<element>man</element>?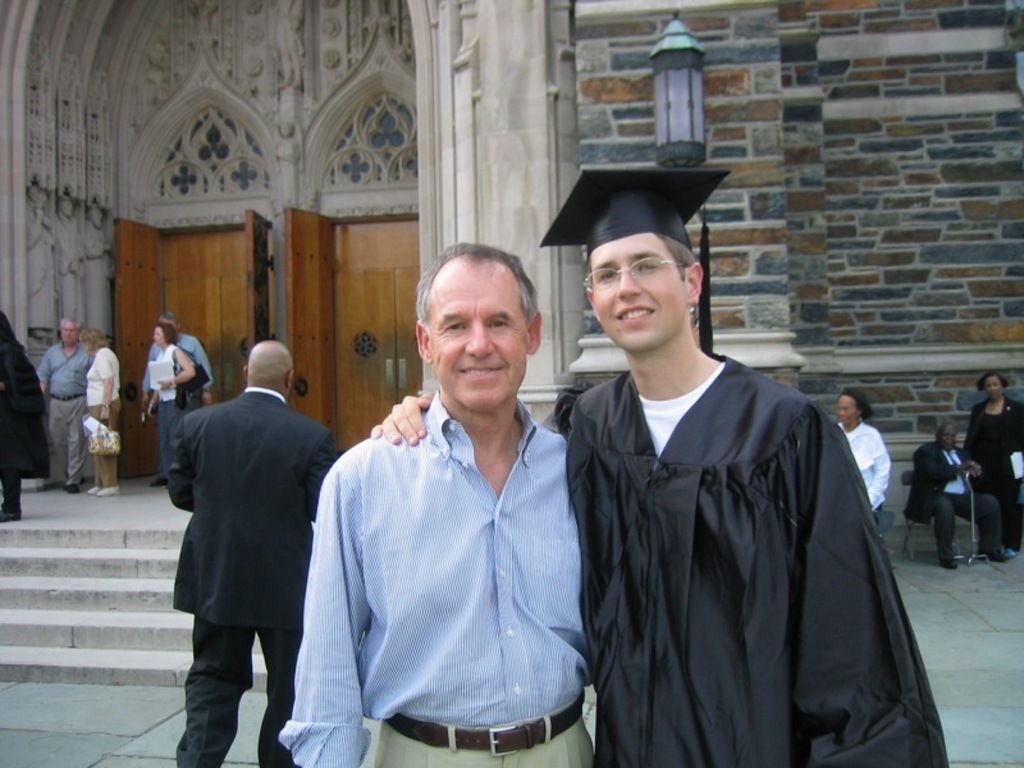
left=45, top=320, right=97, bottom=503
